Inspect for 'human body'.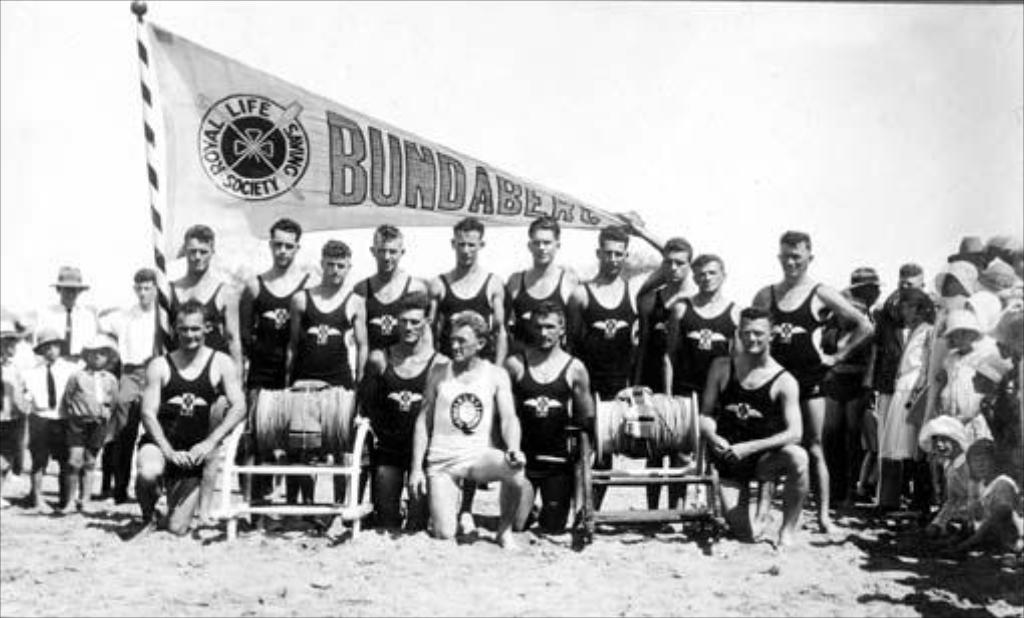
Inspection: bbox=[363, 307, 458, 528].
